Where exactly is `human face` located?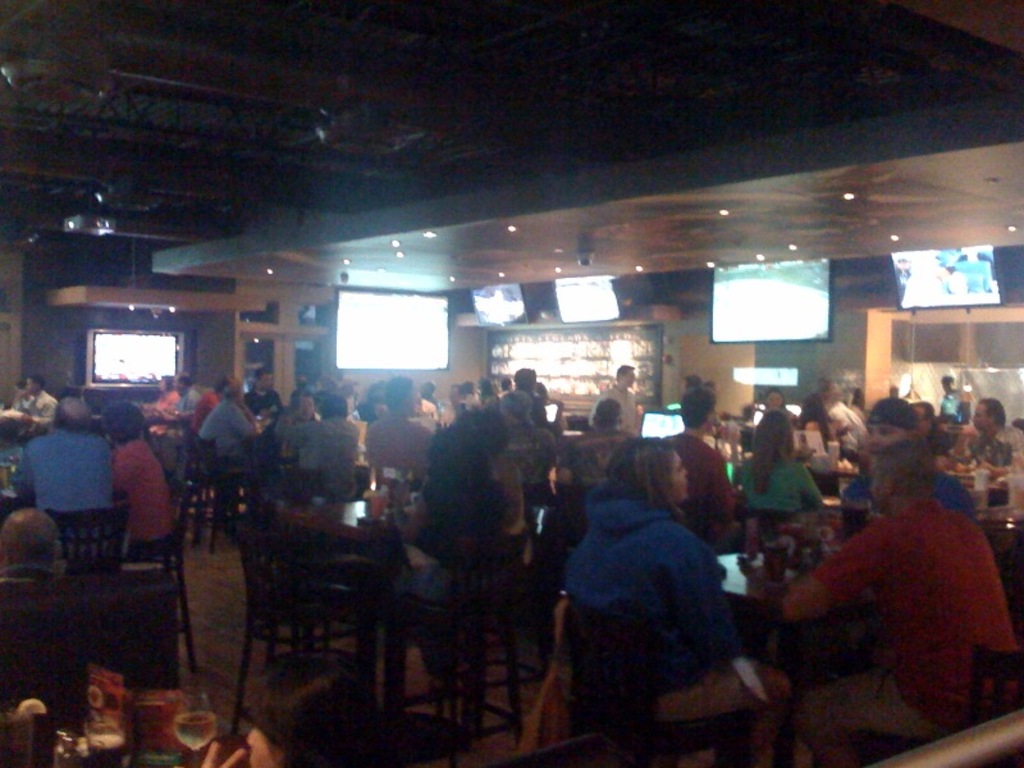
Its bounding box is box(260, 375, 273, 389).
